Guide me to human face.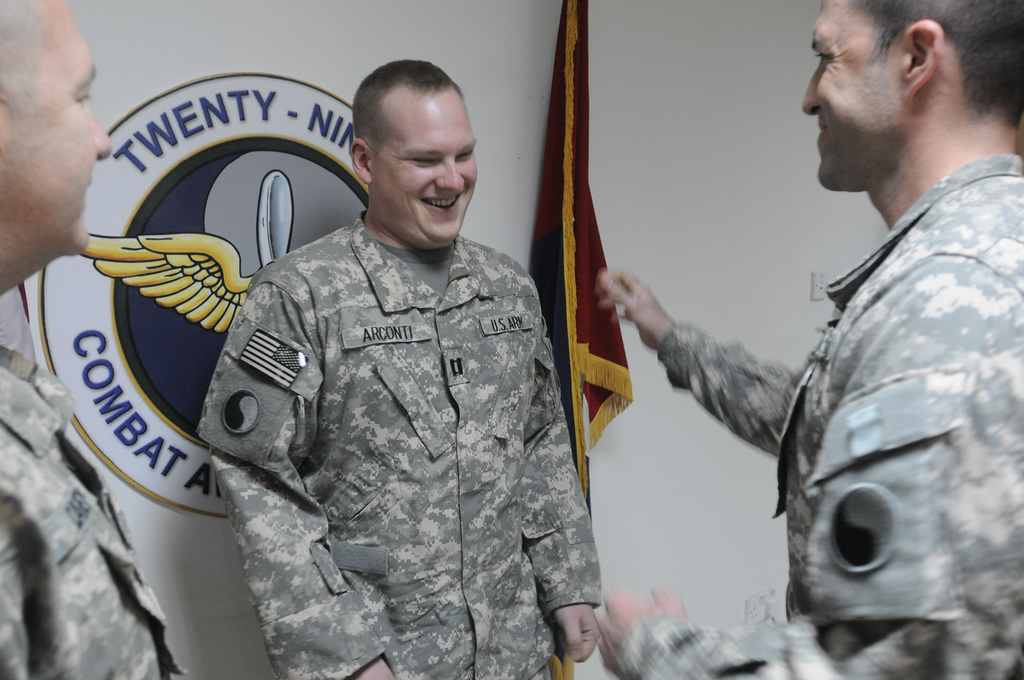
Guidance: left=371, top=95, right=478, bottom=241.
